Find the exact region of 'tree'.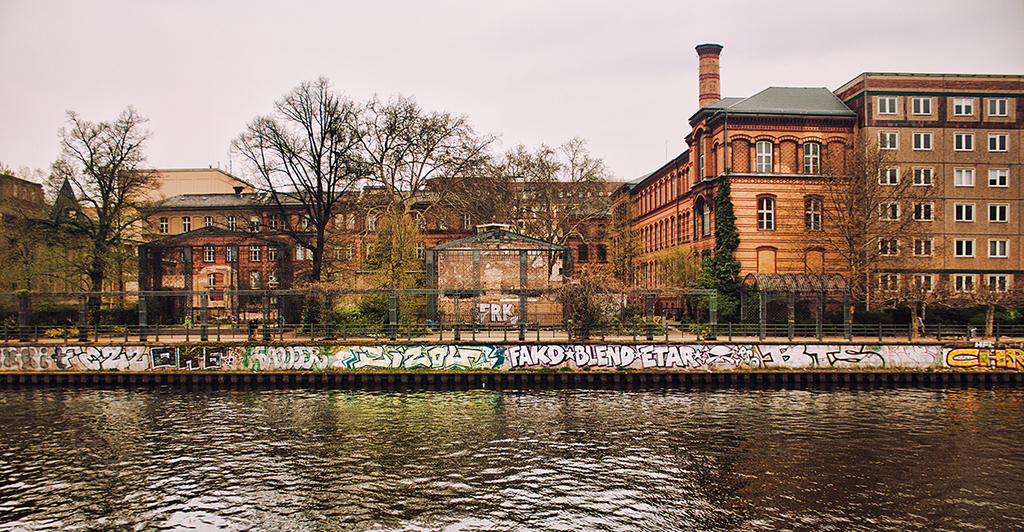
Exact region: box=[681, 171, 743, 333].
